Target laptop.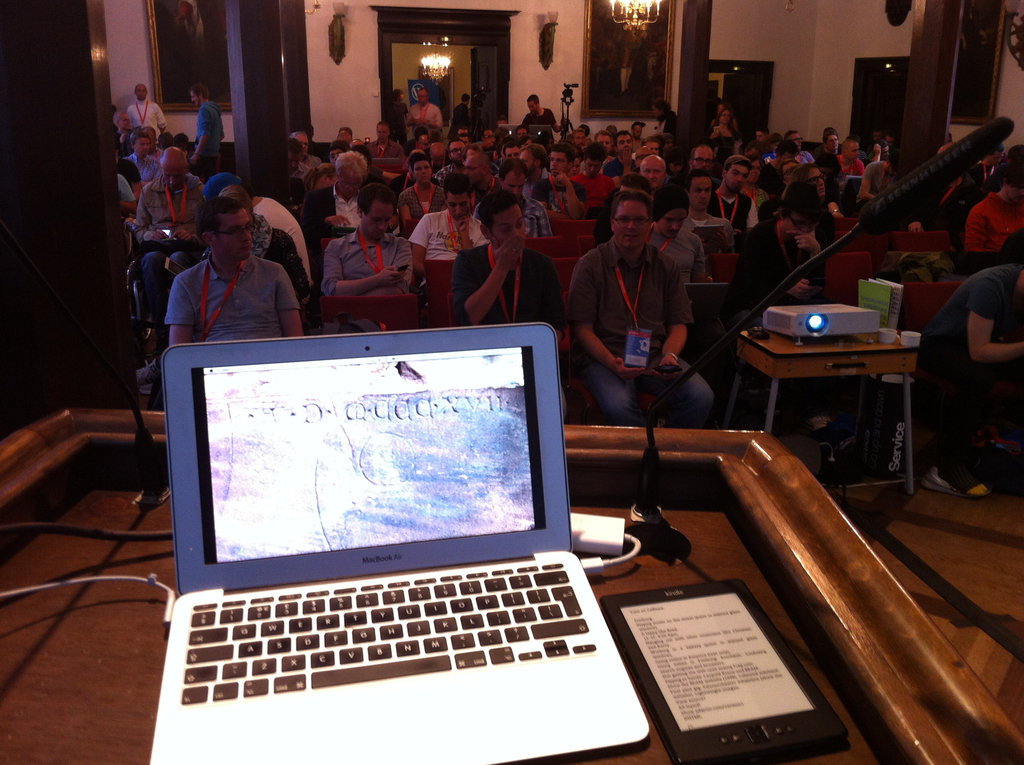
Target region: <box>136,293,634,764</box>.
